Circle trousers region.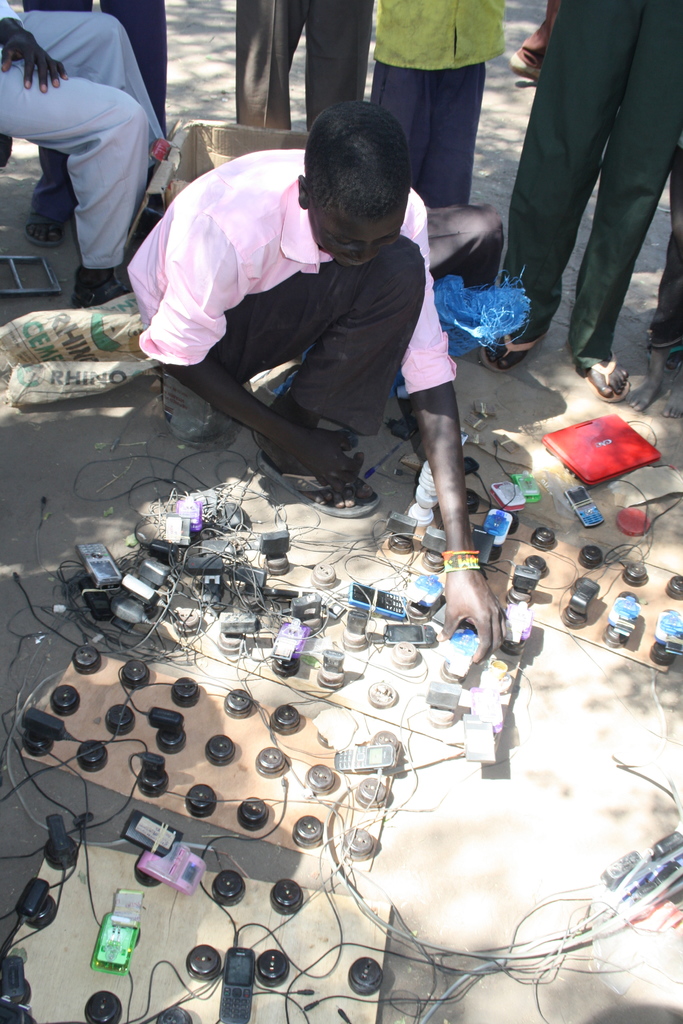
Region: <box>234,0,376,131</box>.
